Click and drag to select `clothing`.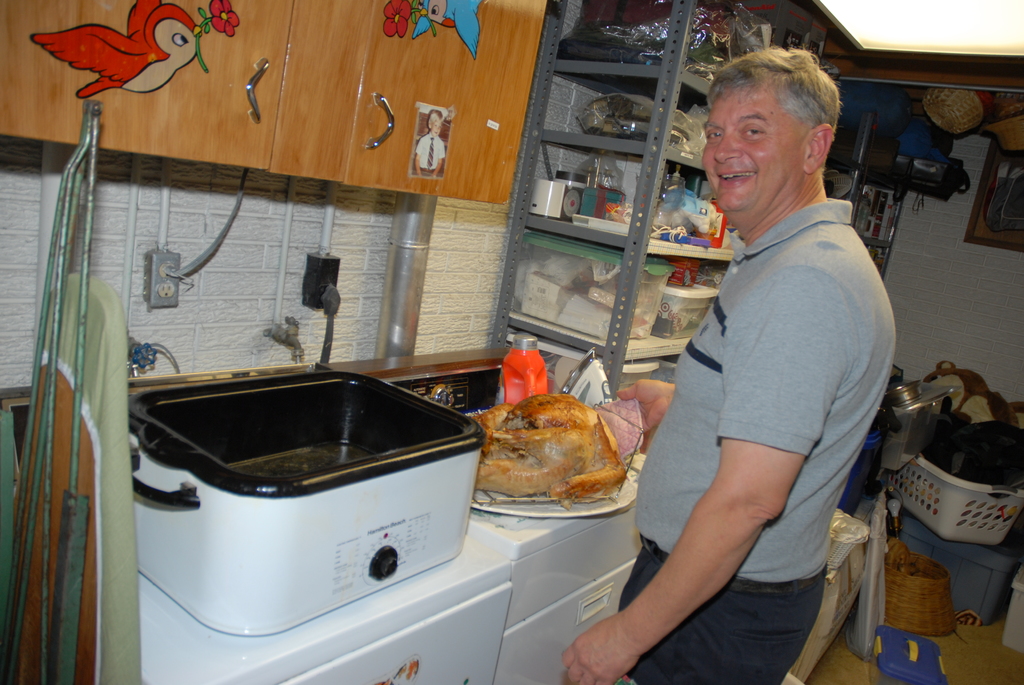
Selection: 618, 198, 893, 684.
